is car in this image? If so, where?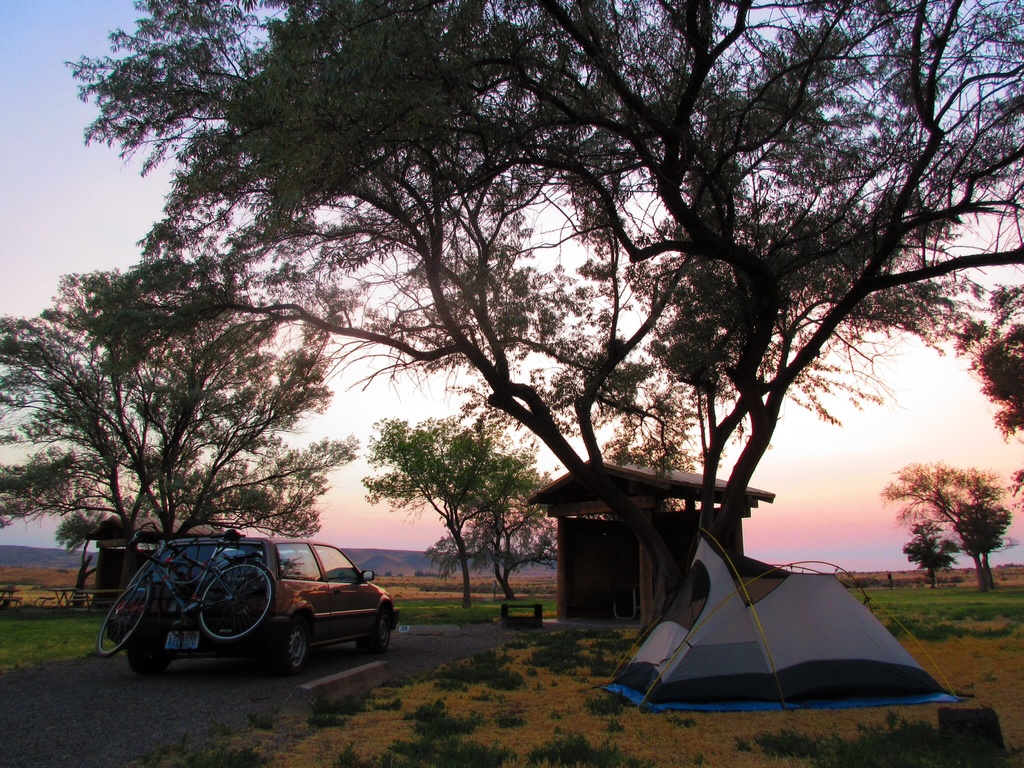
Yes, at x1=100, y1=533, x2=403, y2=672.
